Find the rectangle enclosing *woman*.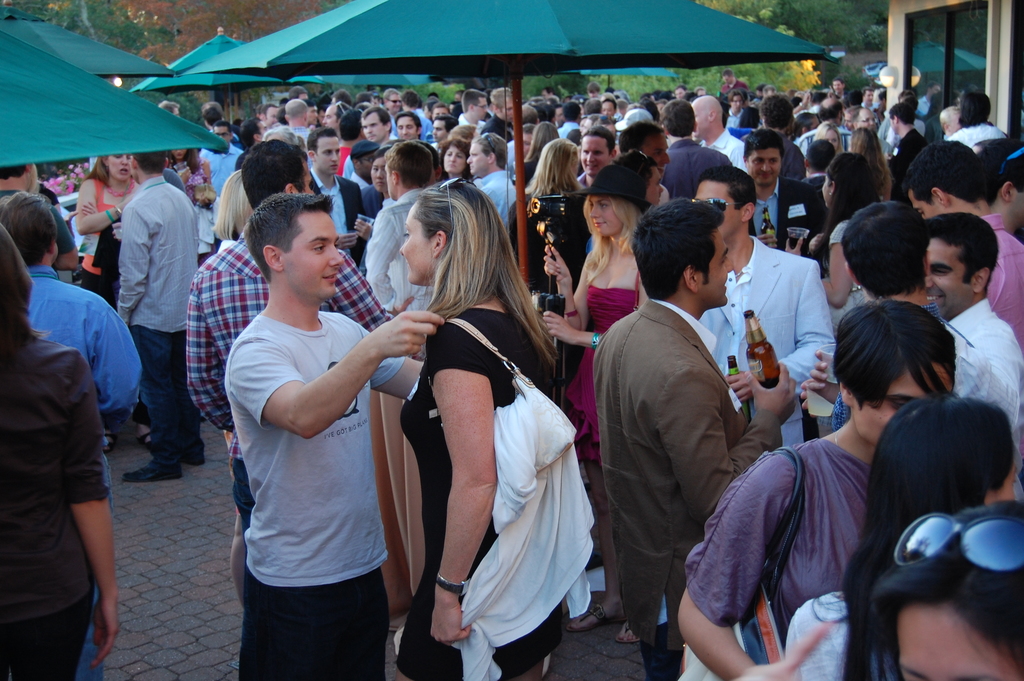
<bbox>815, 152, 882, 330</bbox>.
